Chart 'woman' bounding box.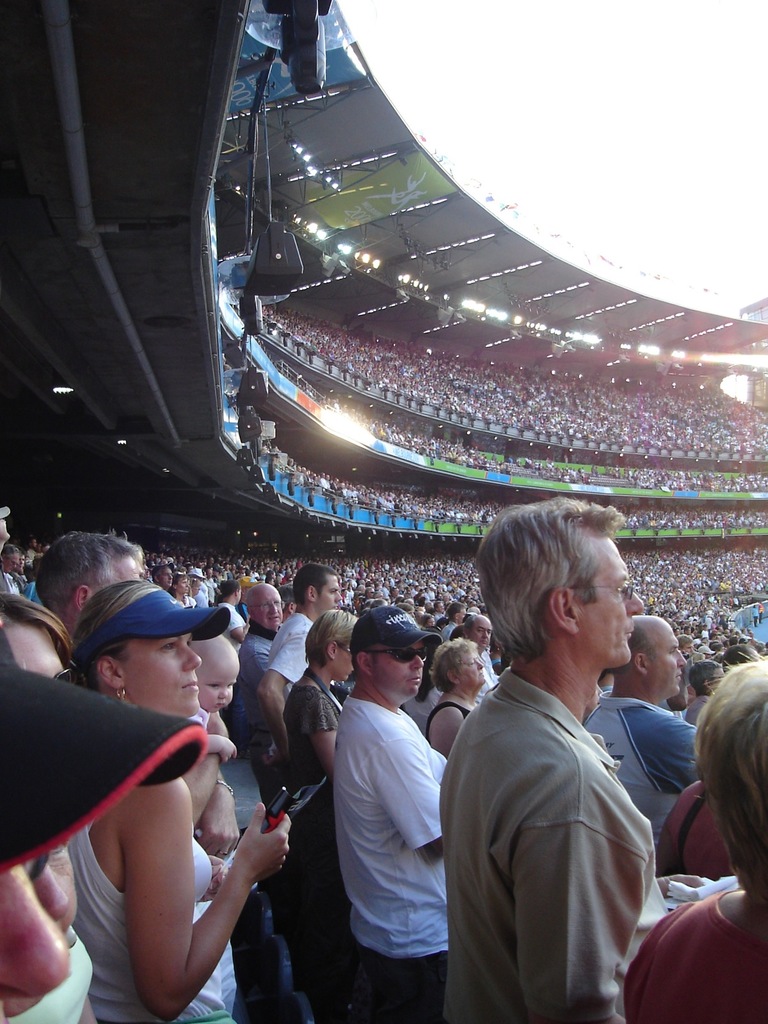
Charted: region(0, 583, 77, 688).
